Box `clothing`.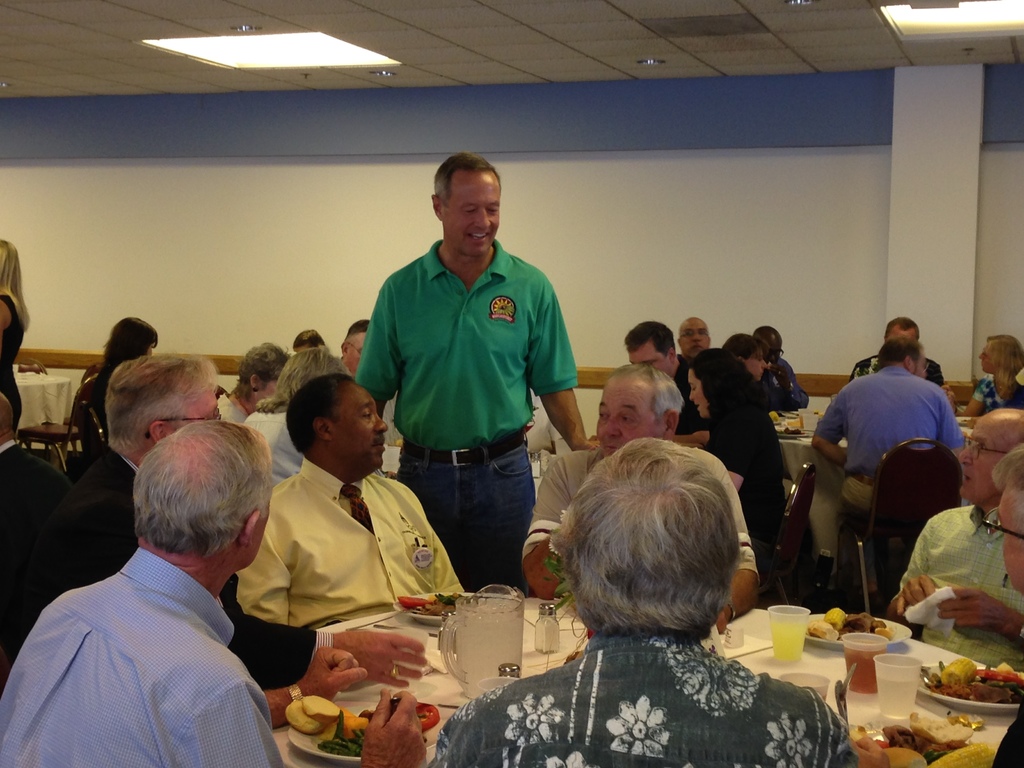
crop(213, 390, 252, 428).
